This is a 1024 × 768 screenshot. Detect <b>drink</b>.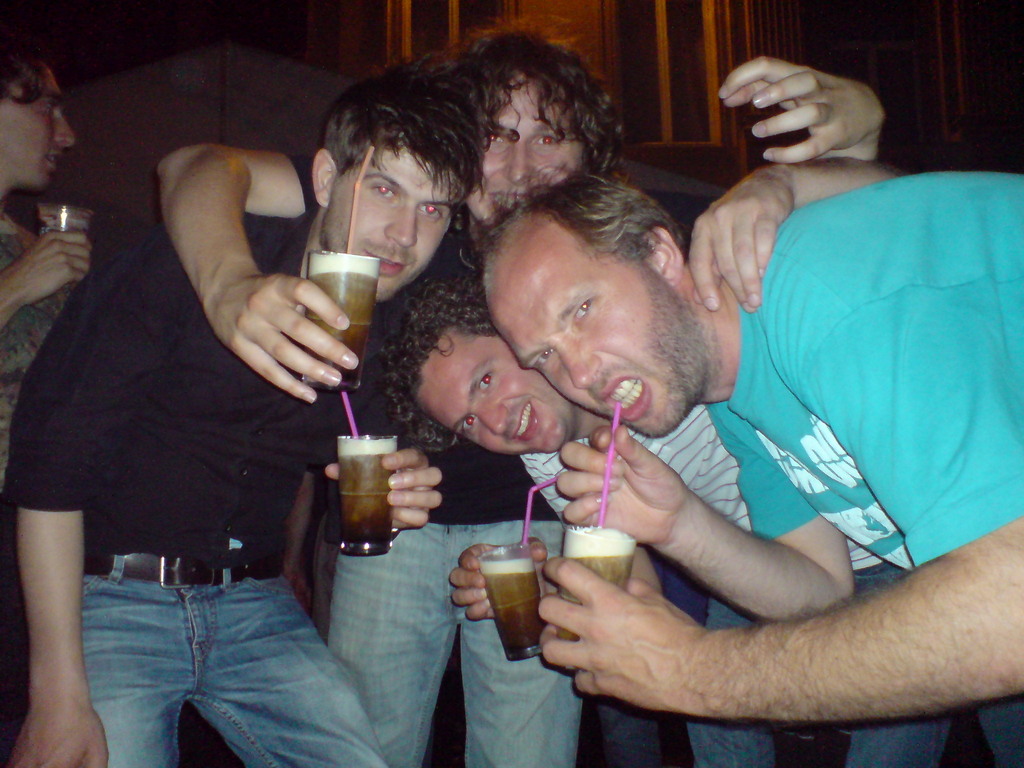
pyautogui.locateOnScreen(557, 528, 638, 639).
